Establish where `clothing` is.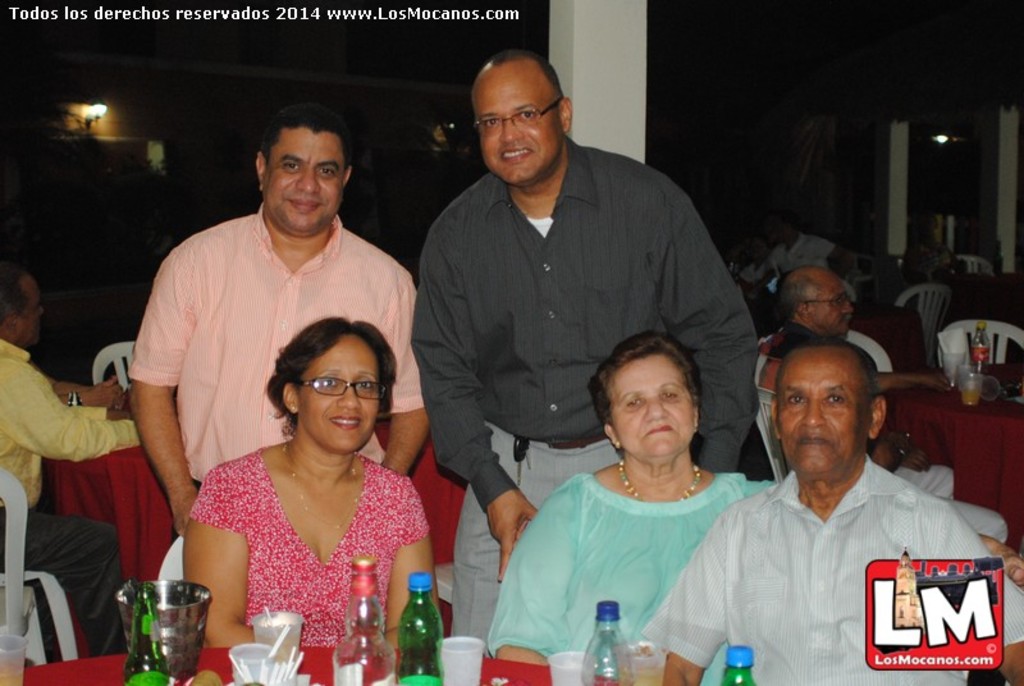
Established at box(495, 470, 750, 657).
